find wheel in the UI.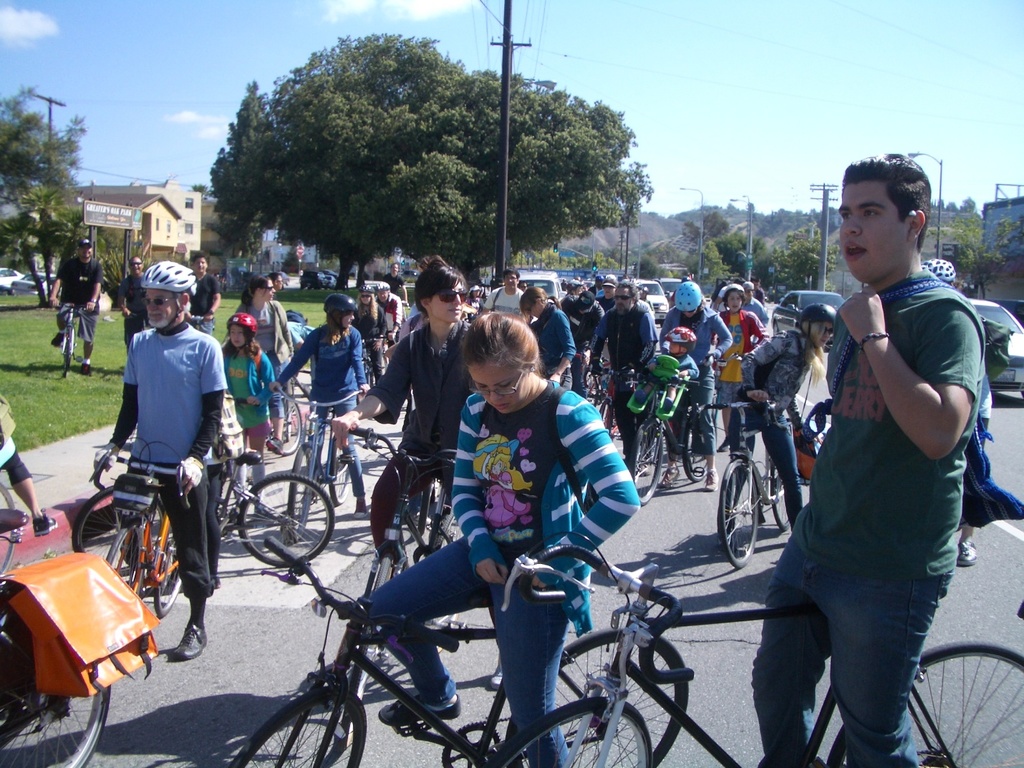
UI element at [left=329, top=434, right=354, bottom=505].
